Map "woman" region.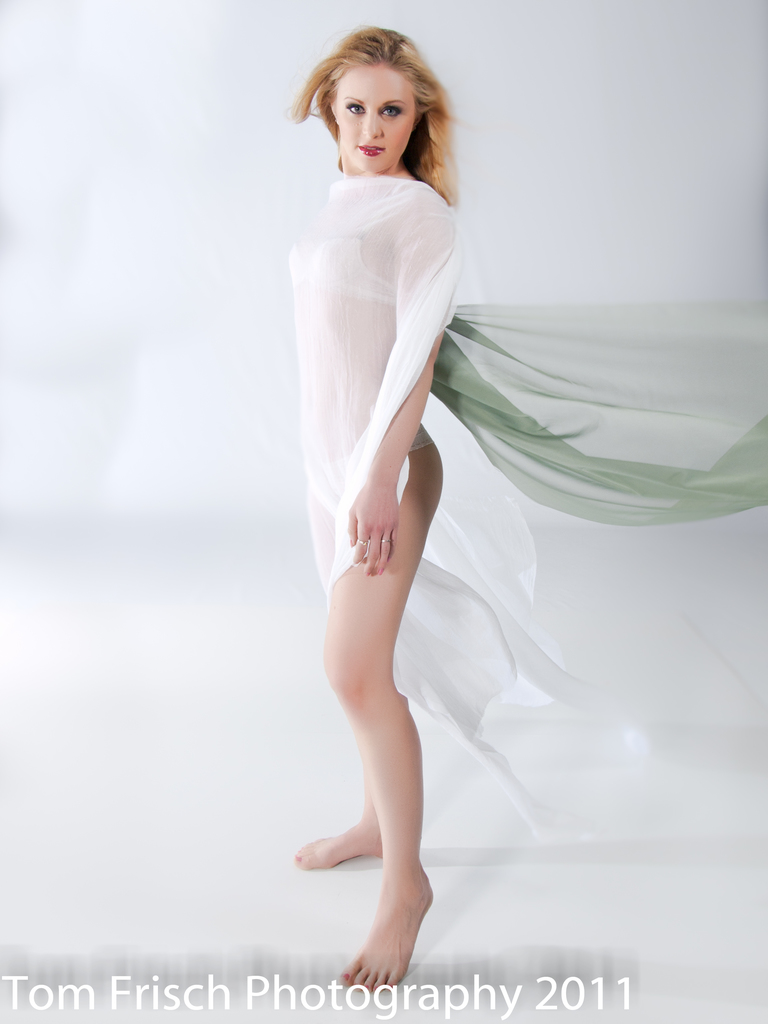
Mapped to (288, 17, 767, 991).
